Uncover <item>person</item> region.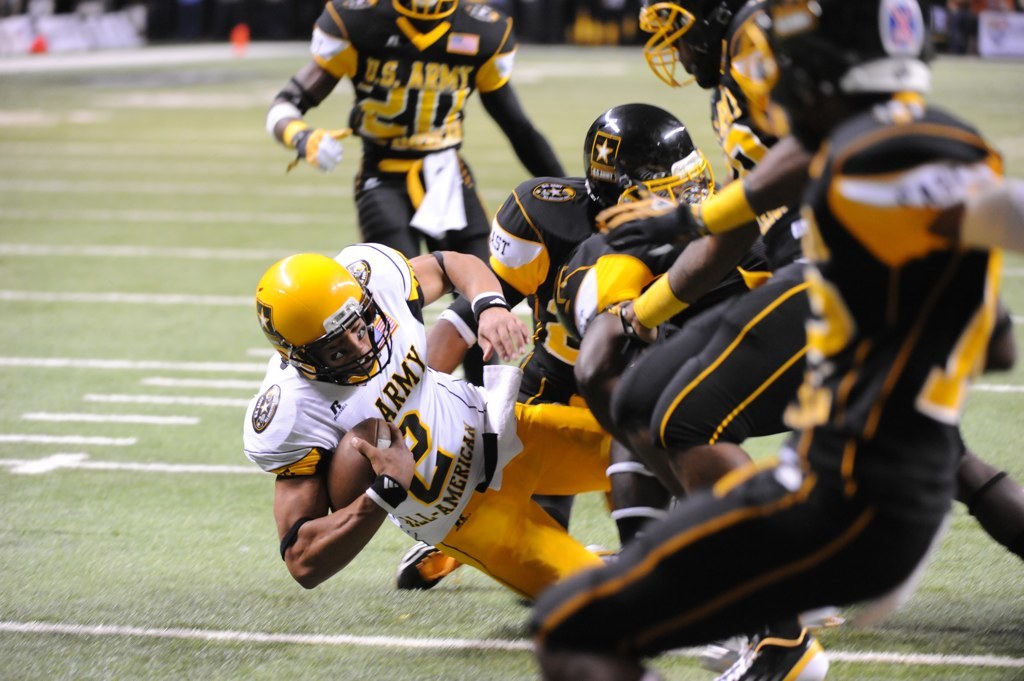
Uncovered: 273:6:526:276.
